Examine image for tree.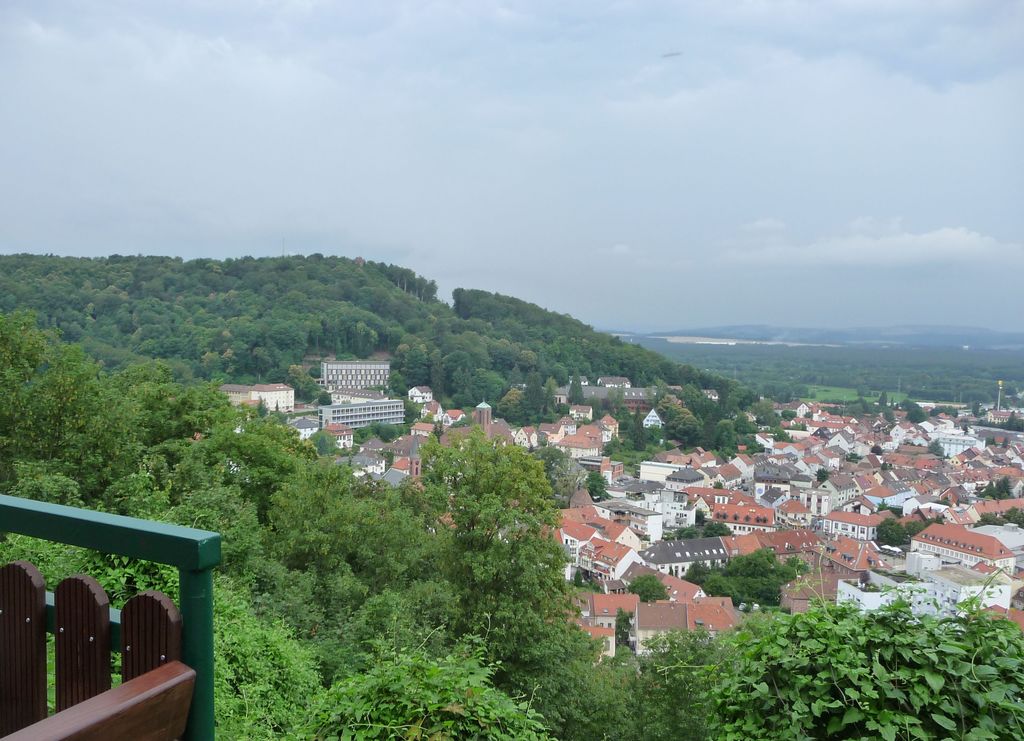
Examination result: BBox(656, 388, 680, 417).
